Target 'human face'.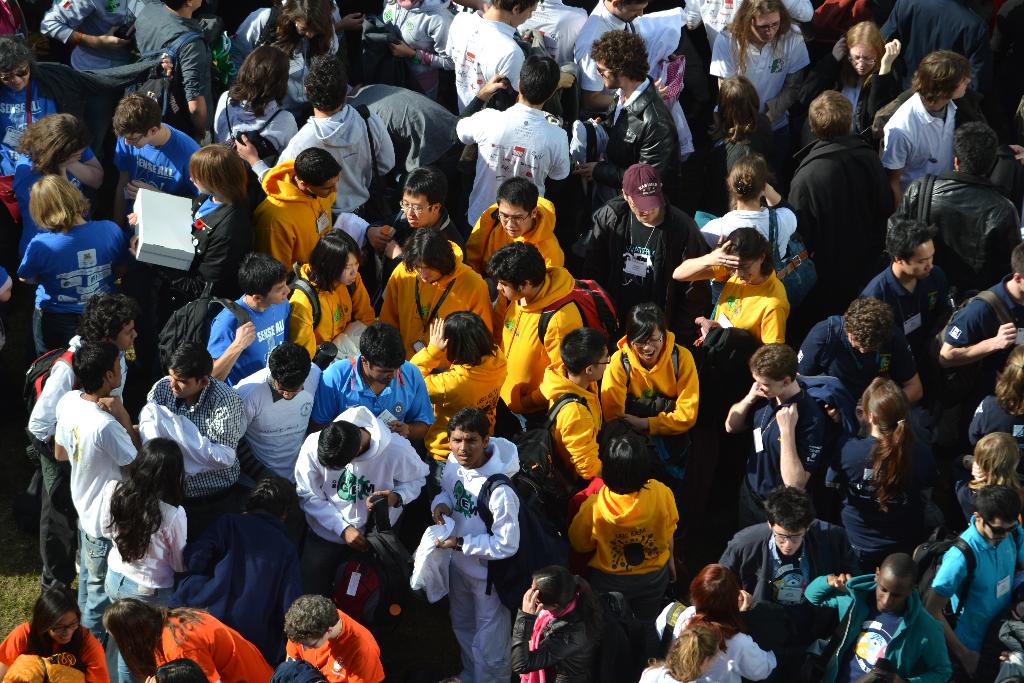
Target region: left=273, top=381, right=301, bottom=401.
